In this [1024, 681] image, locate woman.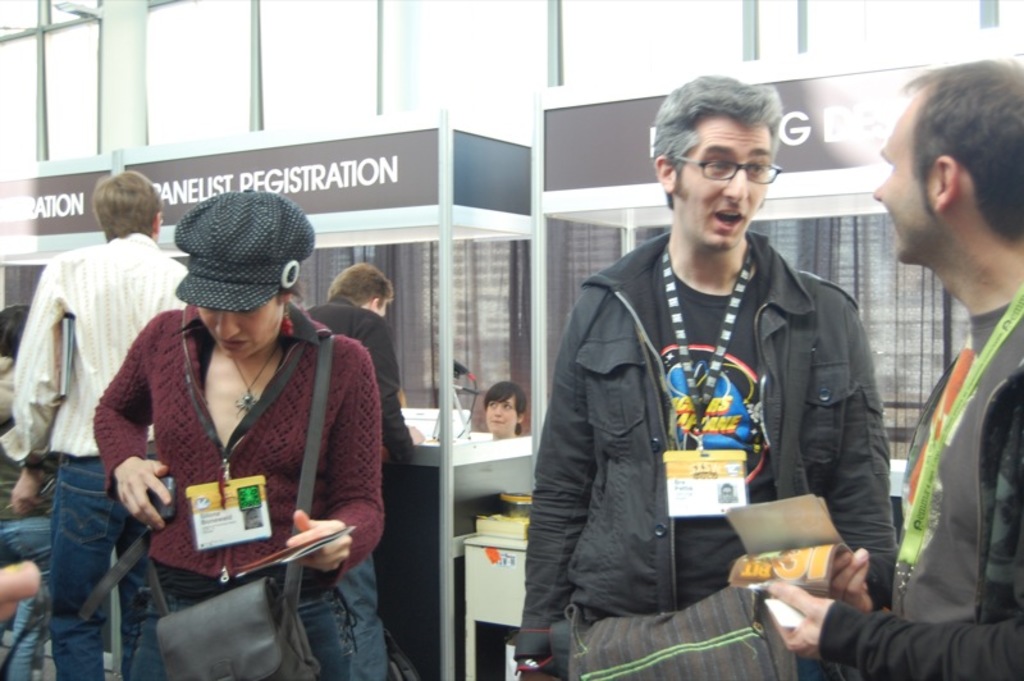
Bounding box: (x1=88, y1=182, x2=381, y2=680).
